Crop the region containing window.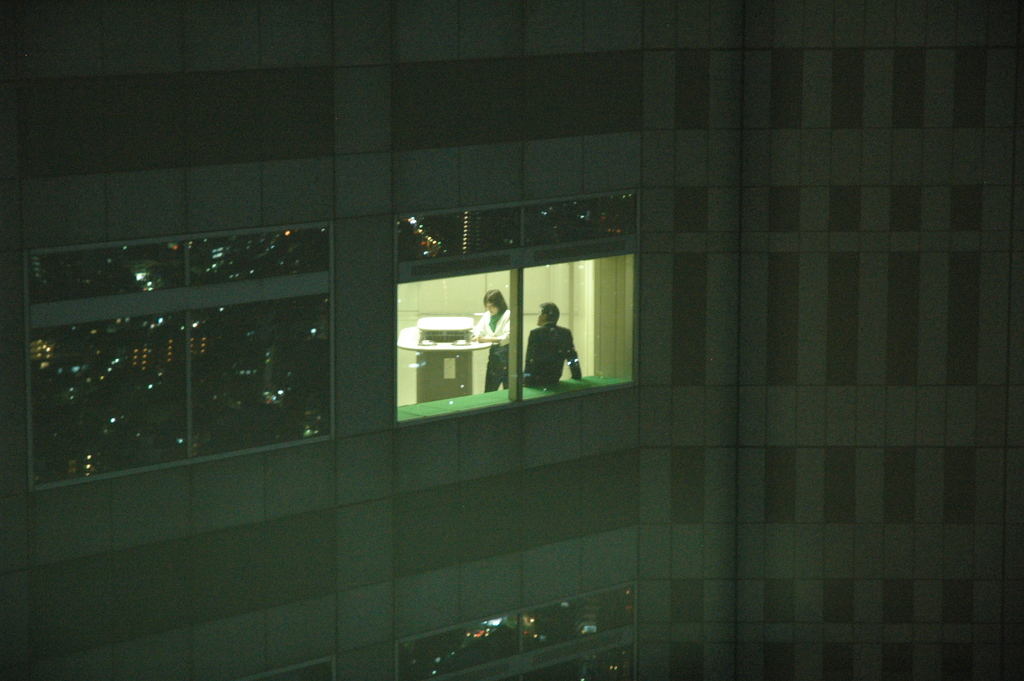
Crop region: bbox=[27, 232, 327, 482].
